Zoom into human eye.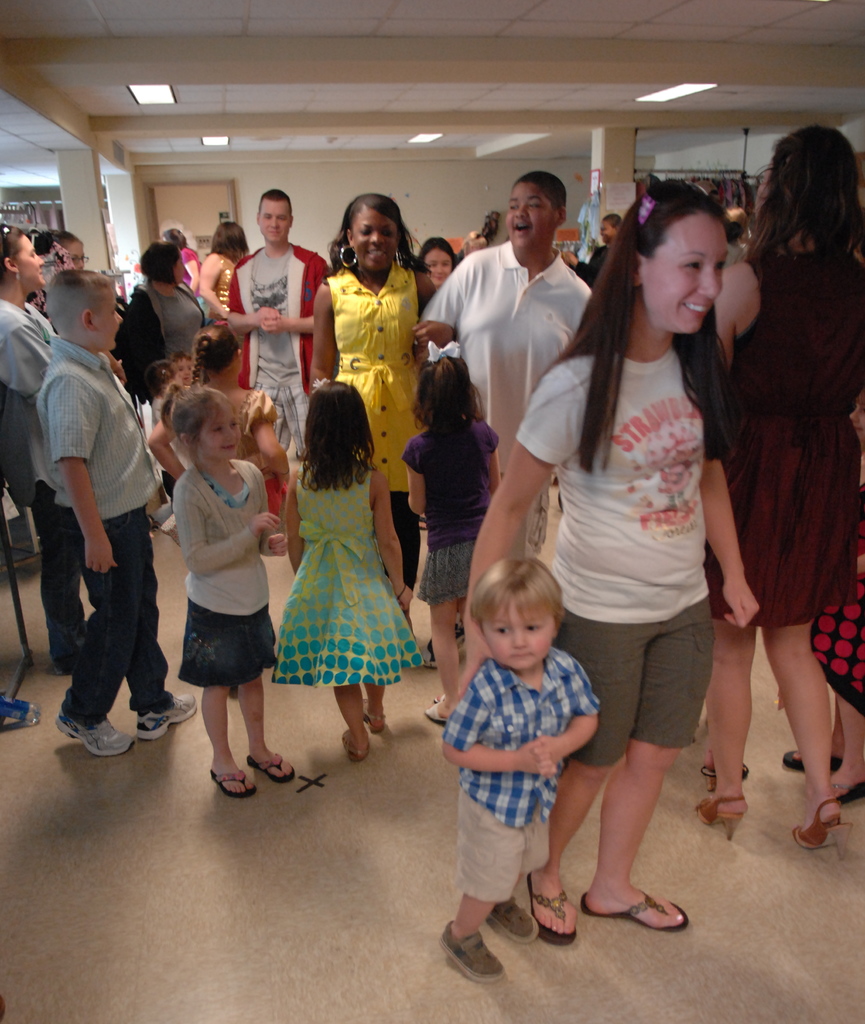
Zoom target: (left=278, top=214, right=287, bottom=220).
